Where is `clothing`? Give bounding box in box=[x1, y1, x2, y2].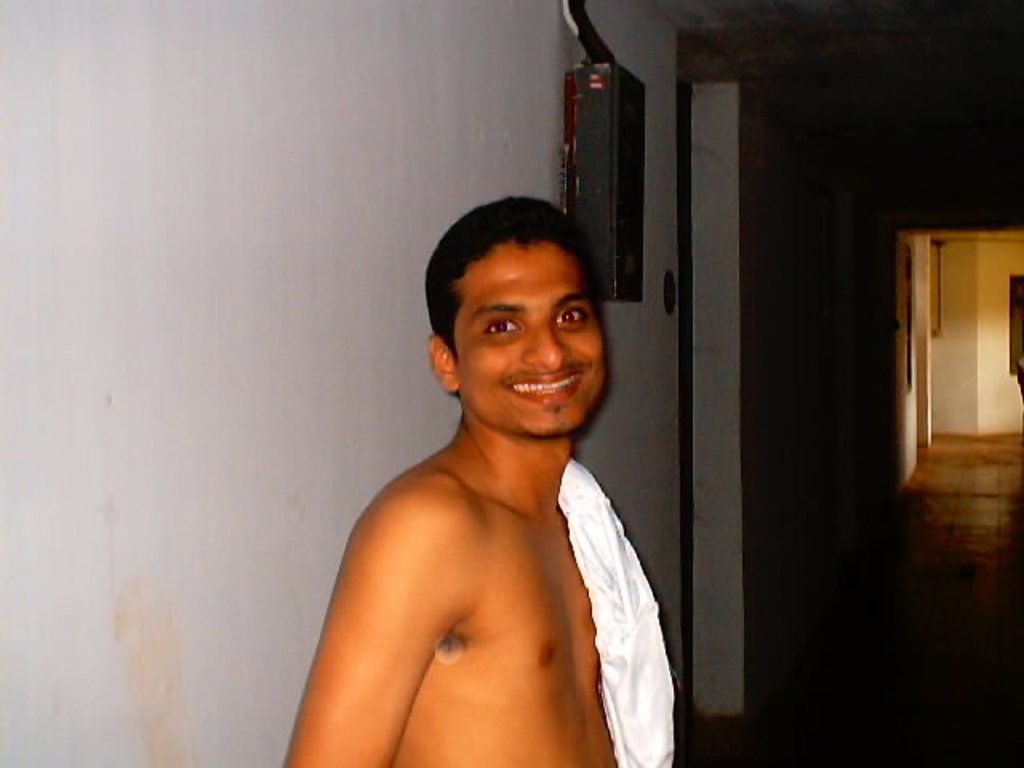
box=[546, 454, 680, 766].
